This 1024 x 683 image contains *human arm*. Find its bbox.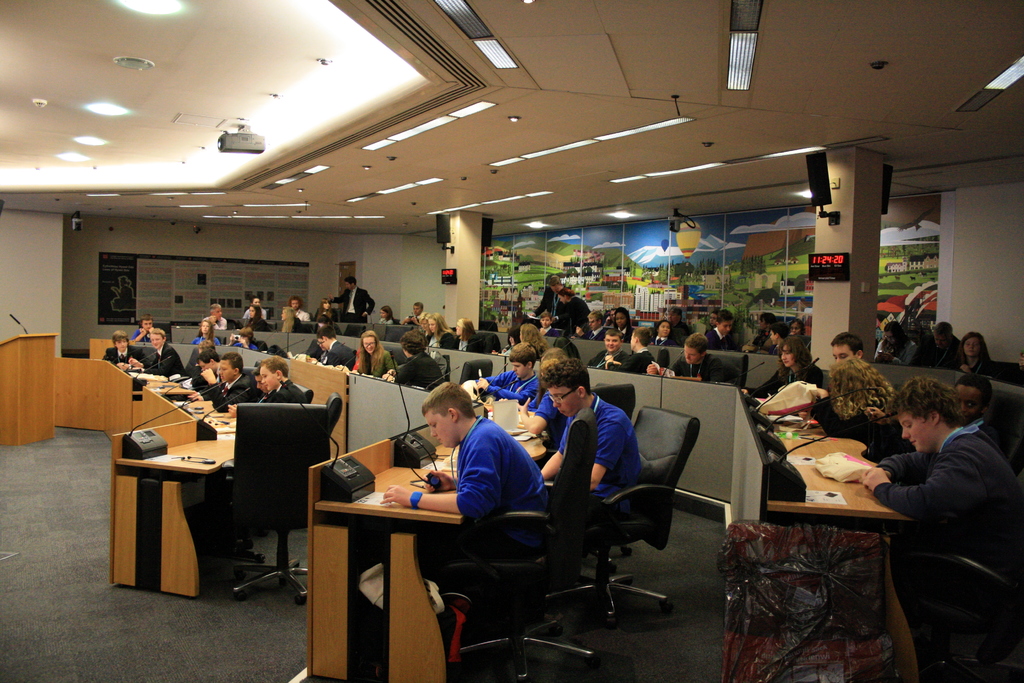
<bbox>234, 397, 307, 420</bbox>.
